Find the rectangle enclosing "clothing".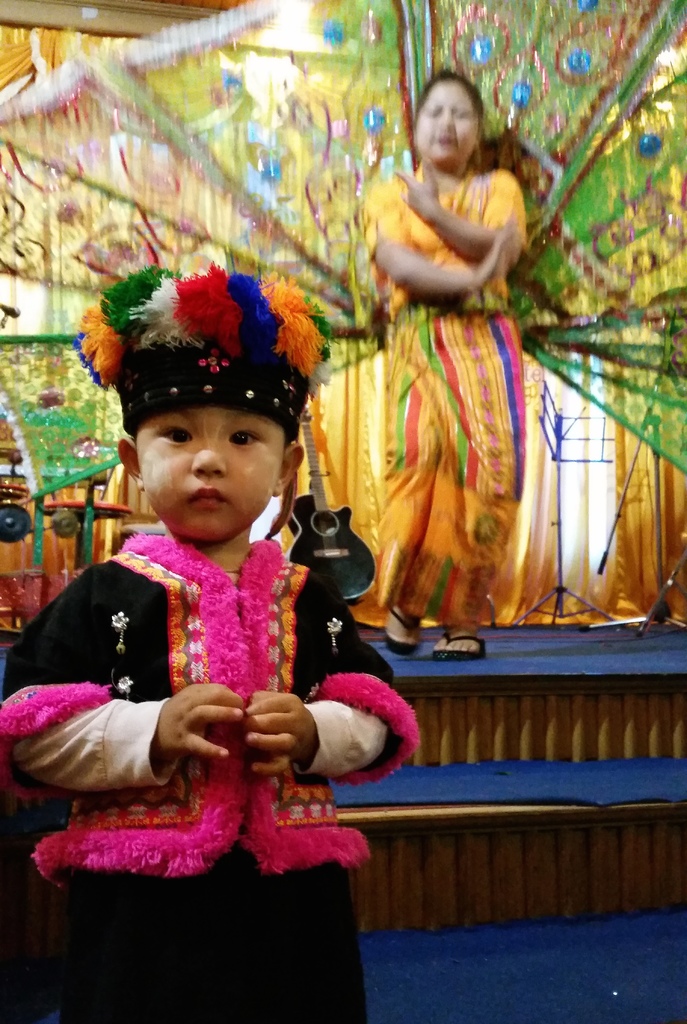
[x1=362, y1=162, x2=525, y2=629].
